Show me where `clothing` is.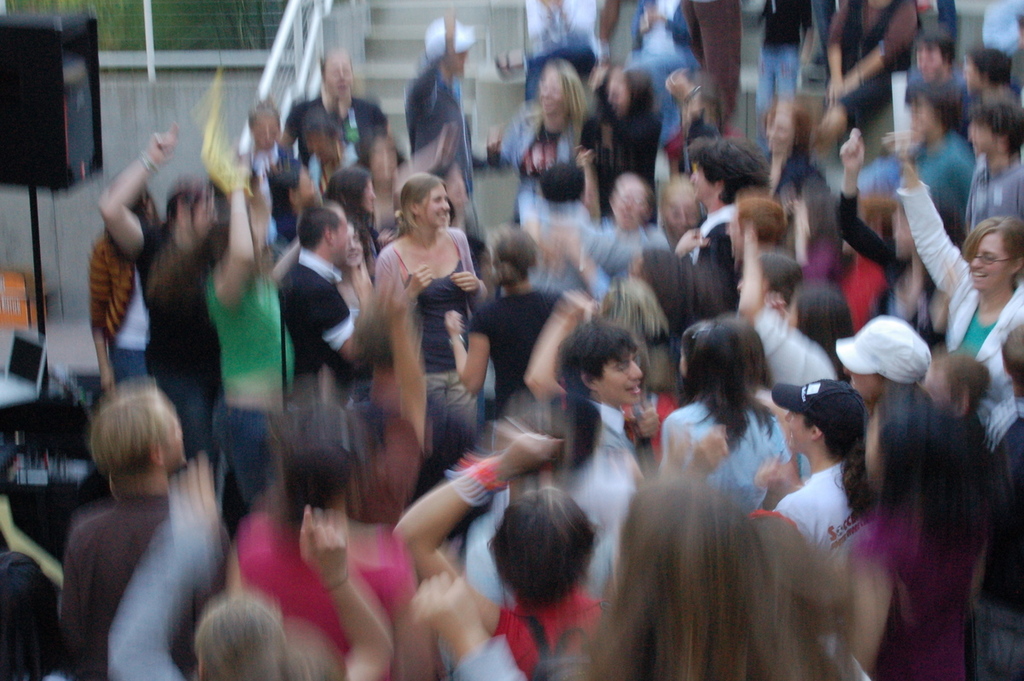
`clothing` is at {"x1": 760, "y1": 0, "x2": 805, "y2": 105}.
